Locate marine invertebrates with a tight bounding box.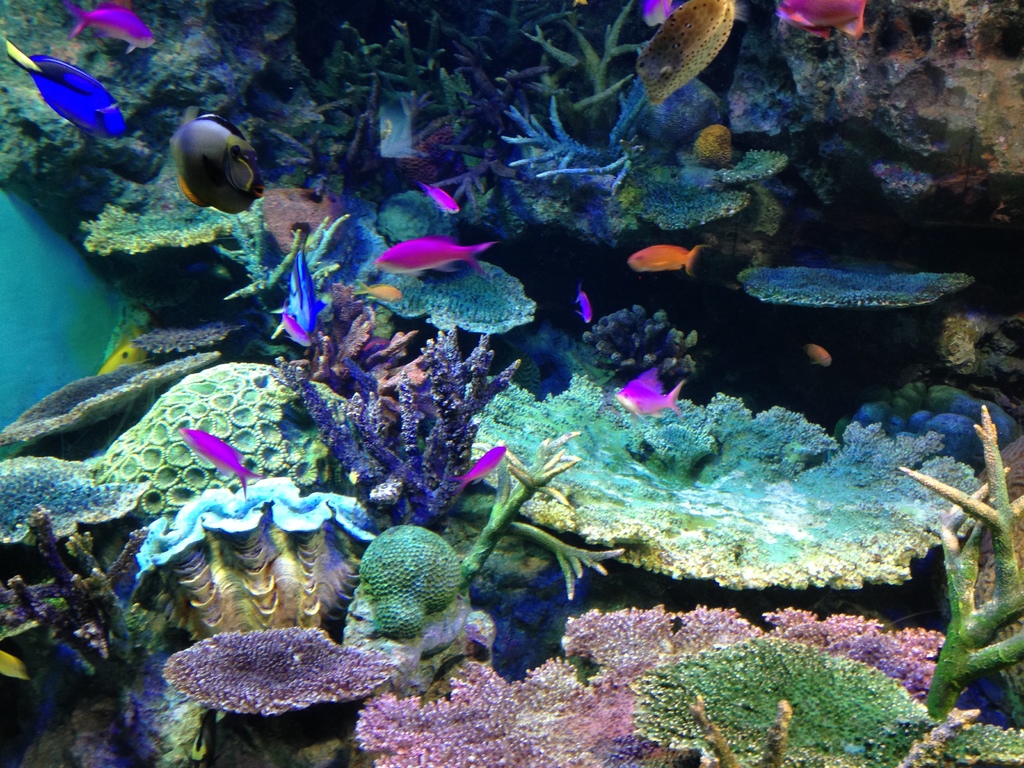
[124, 475, 407, 664].
